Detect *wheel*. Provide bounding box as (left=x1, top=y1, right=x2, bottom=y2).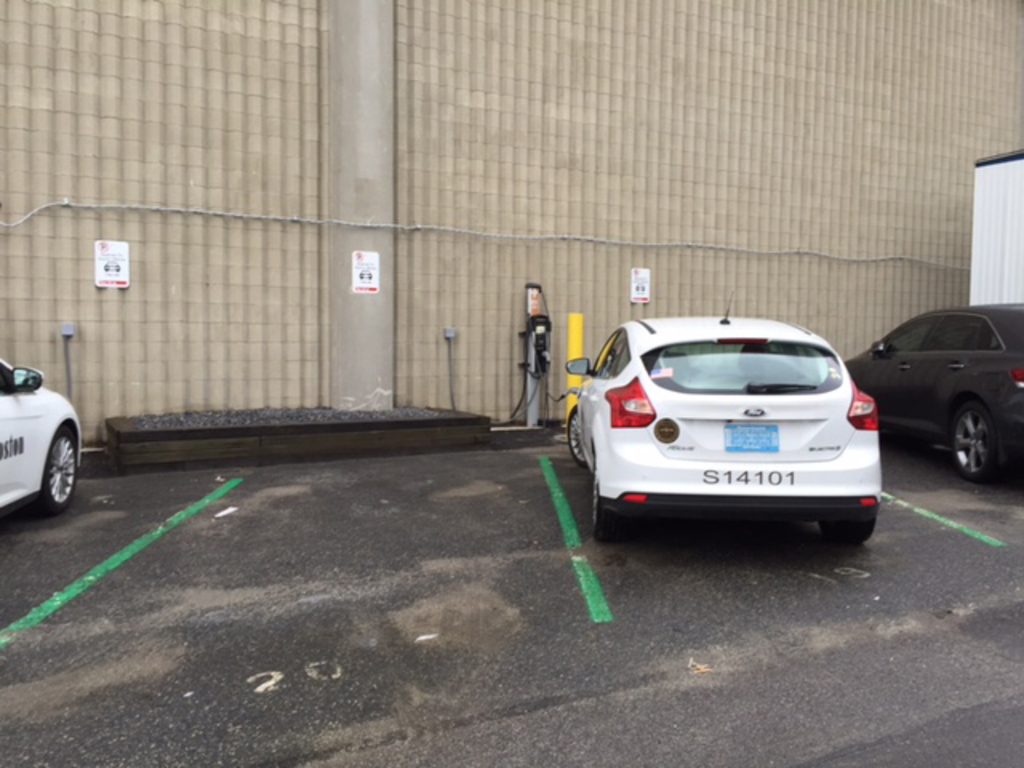
(left=936, top=395, right=1010, bottom=486).
